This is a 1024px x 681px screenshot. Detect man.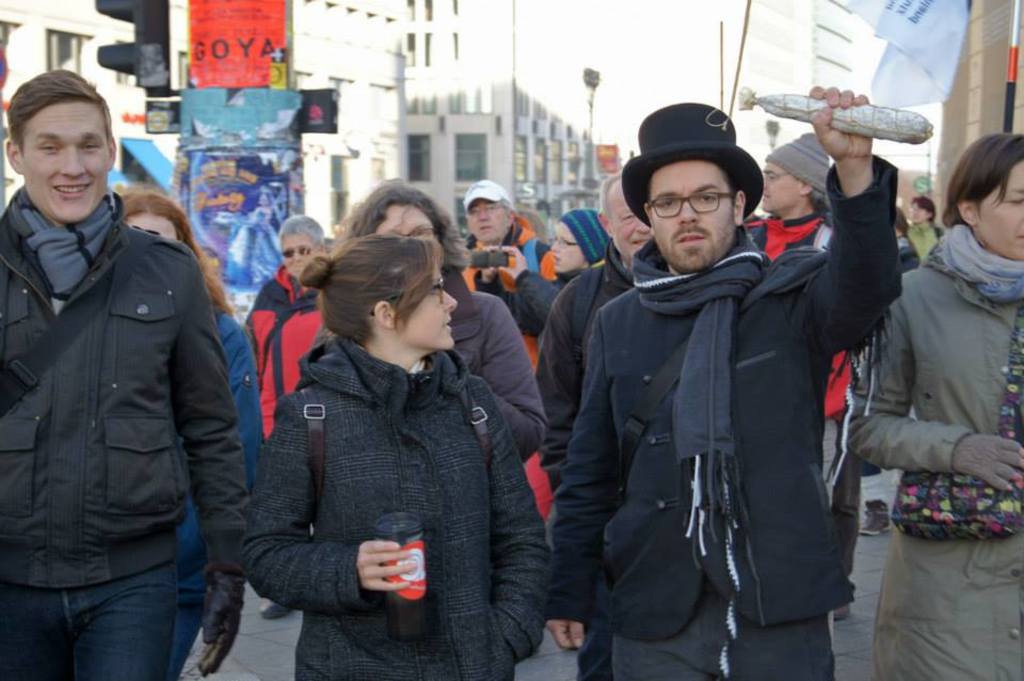
bbox=(0, 66, 251, 680).
